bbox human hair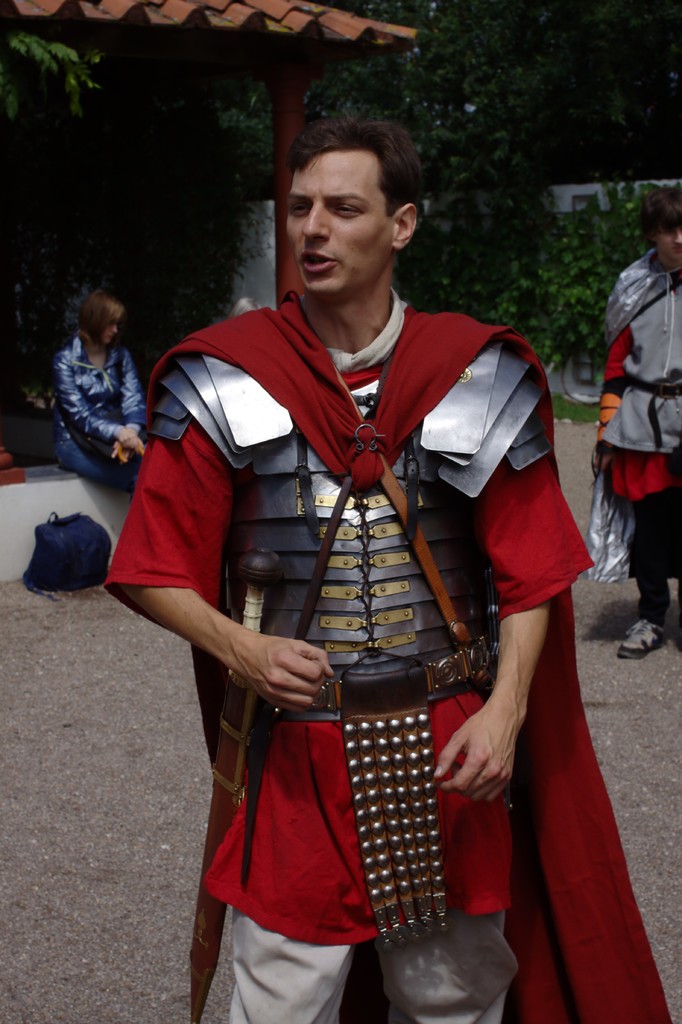
box=[76, 291, 127, 350]
